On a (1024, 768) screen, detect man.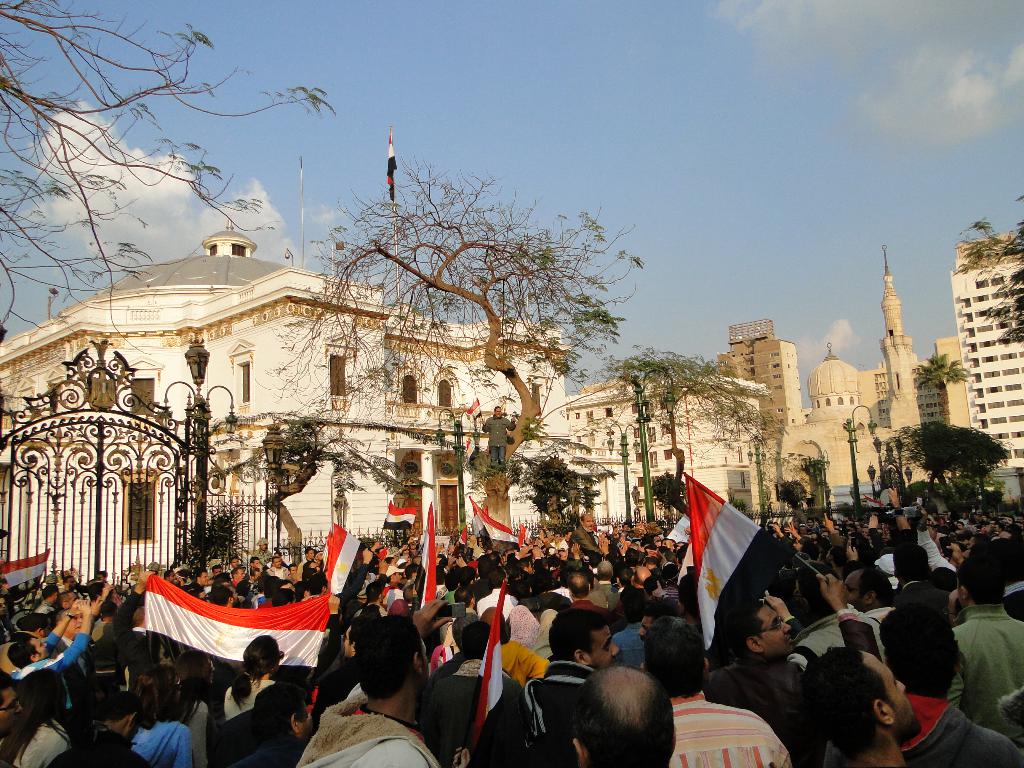
box(797, 635, 928, 767).
